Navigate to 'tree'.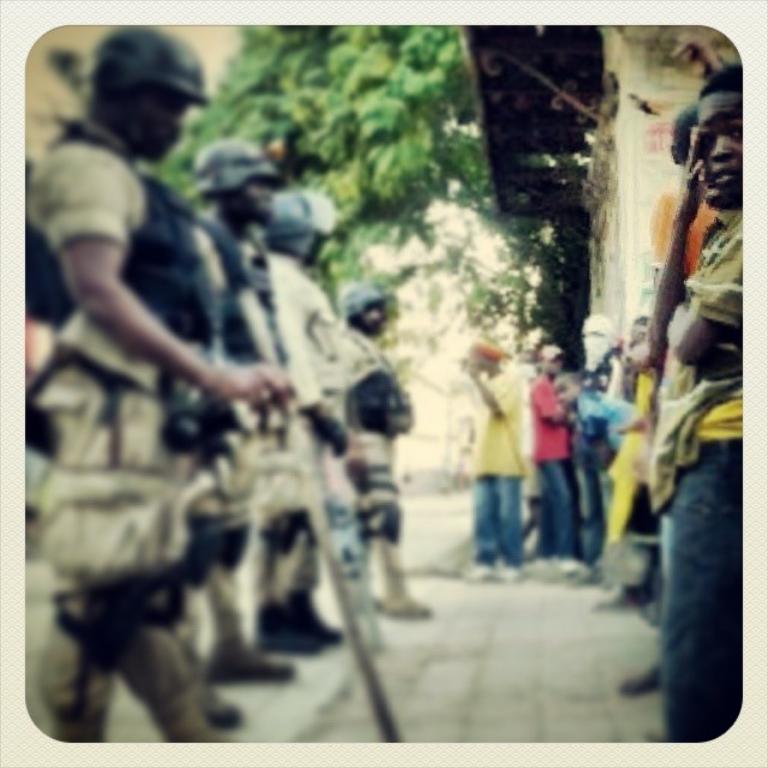
Navigation target: (x1=162, y1=30, x2=486, y2=288).
